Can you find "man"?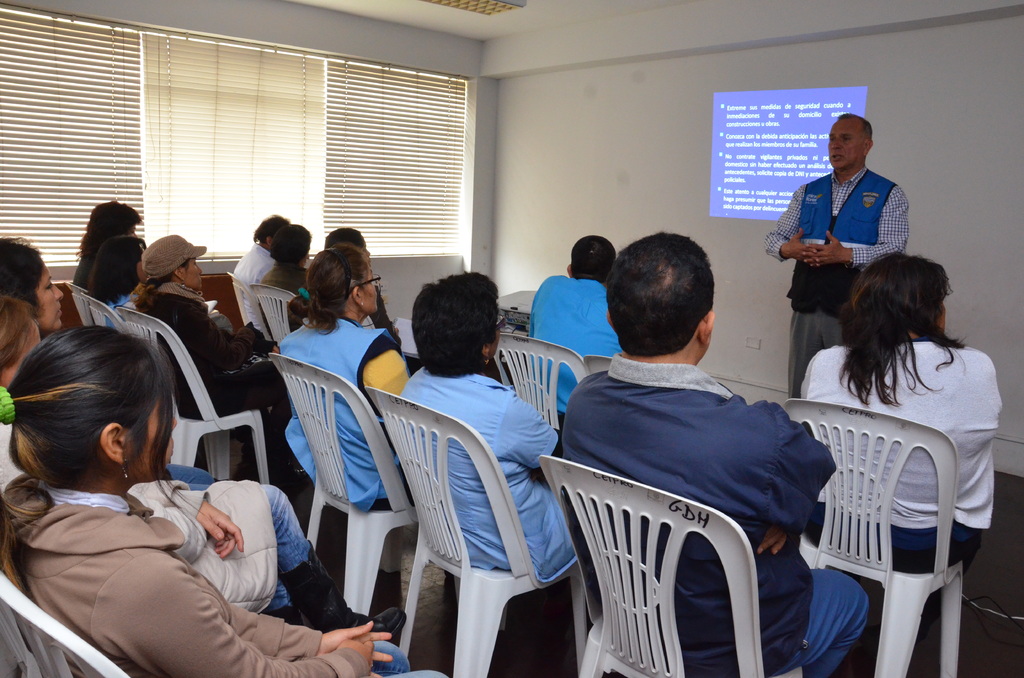
Yes, bounding box: box=[561, 228, 870, 677].
